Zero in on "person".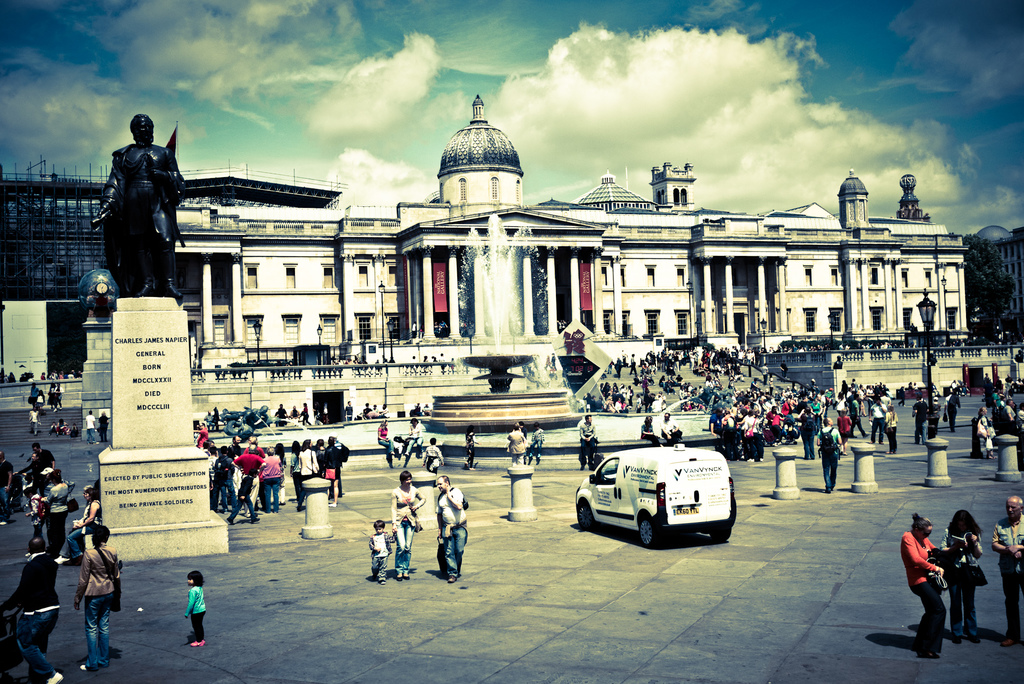
Zeroed in: 364,401,372,417.
